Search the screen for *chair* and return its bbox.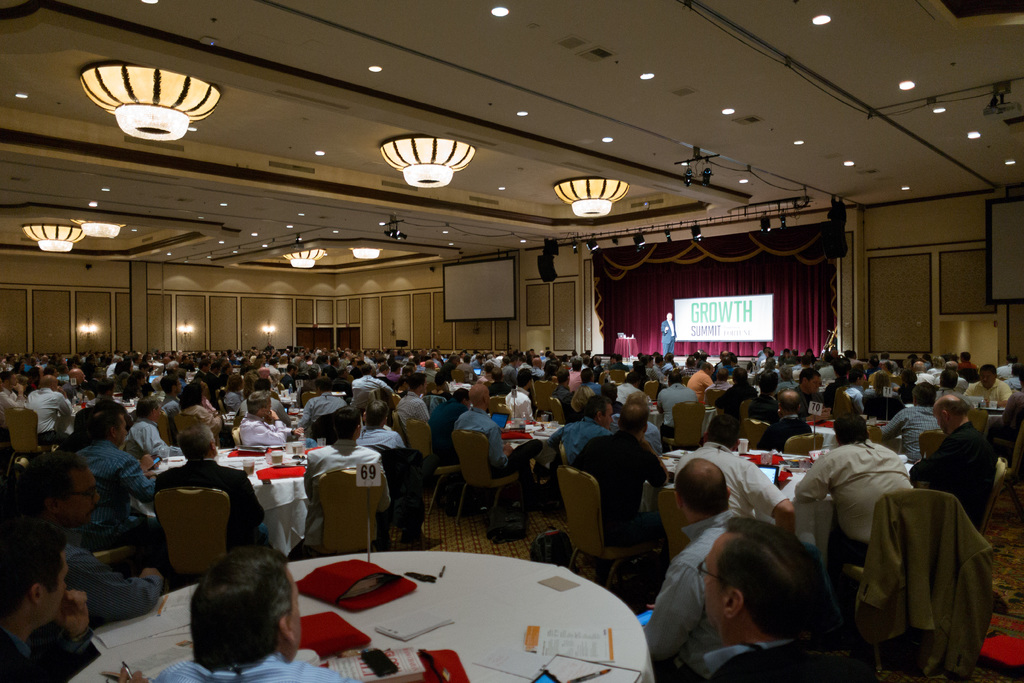
Found: [559,463,669,593].
